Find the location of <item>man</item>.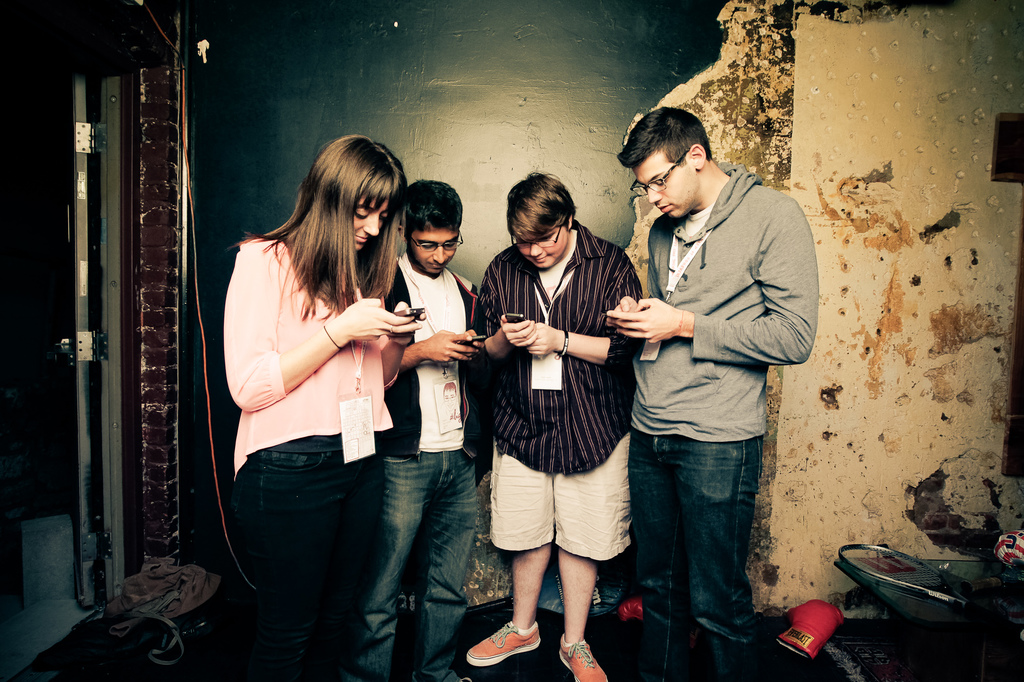
Location: region(475, 170, 643, 681).
